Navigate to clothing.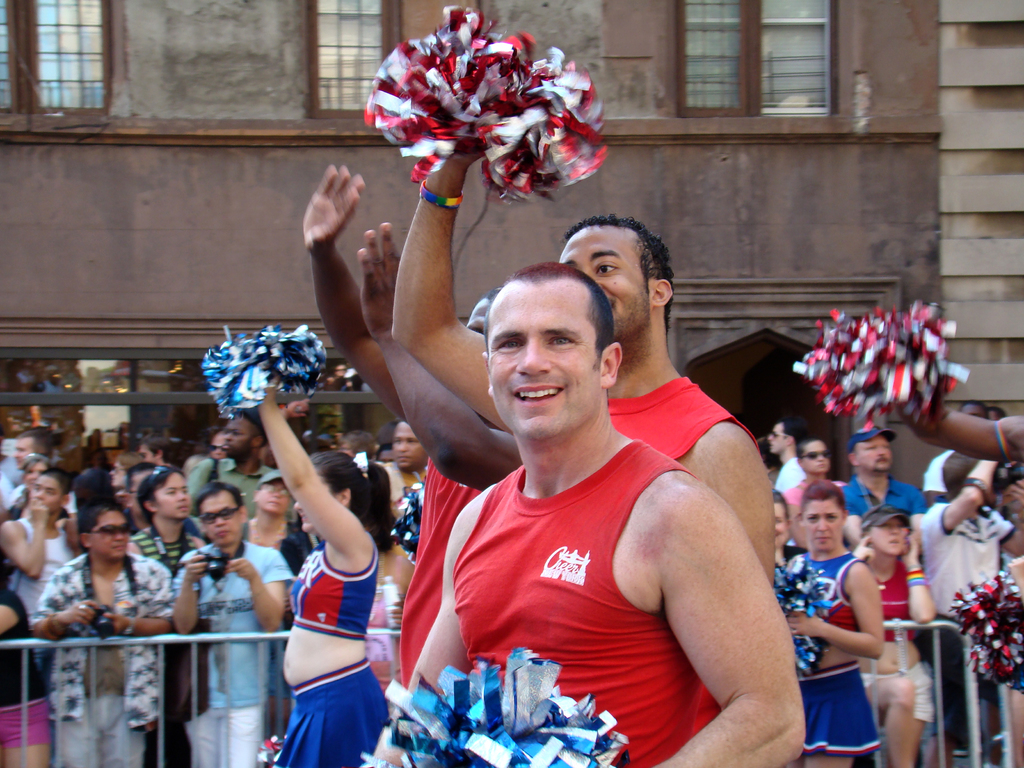
Navigation target: x1=771, y1=454, x2=807, y2=497.
